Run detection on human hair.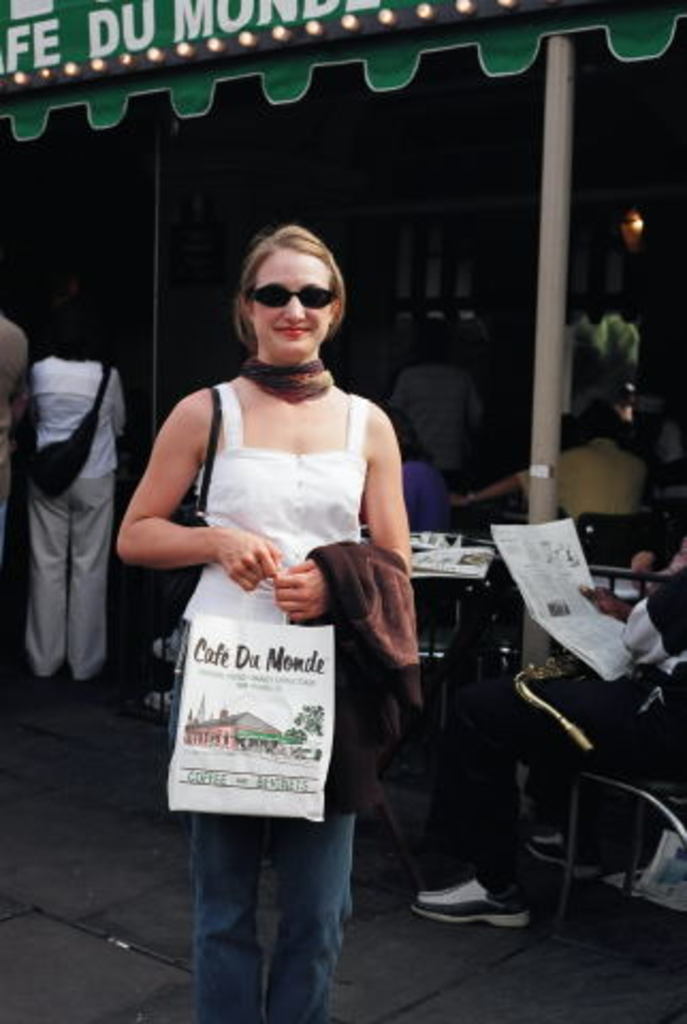
Result: locate(218, 213, 346, 358).
